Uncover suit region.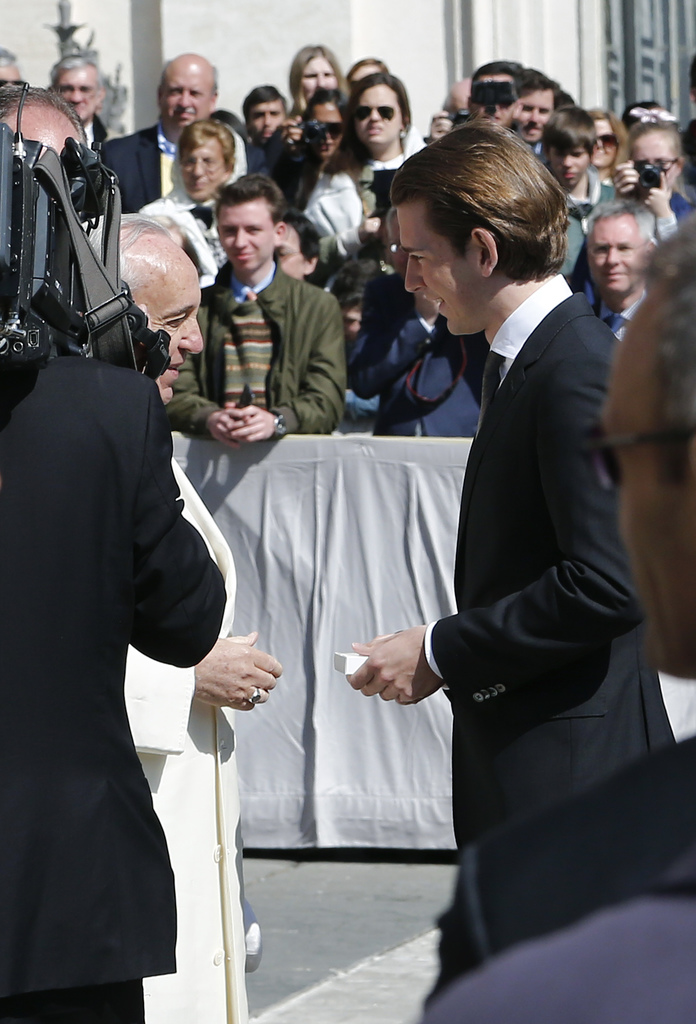
Uncovered: 416,273,677,863.
